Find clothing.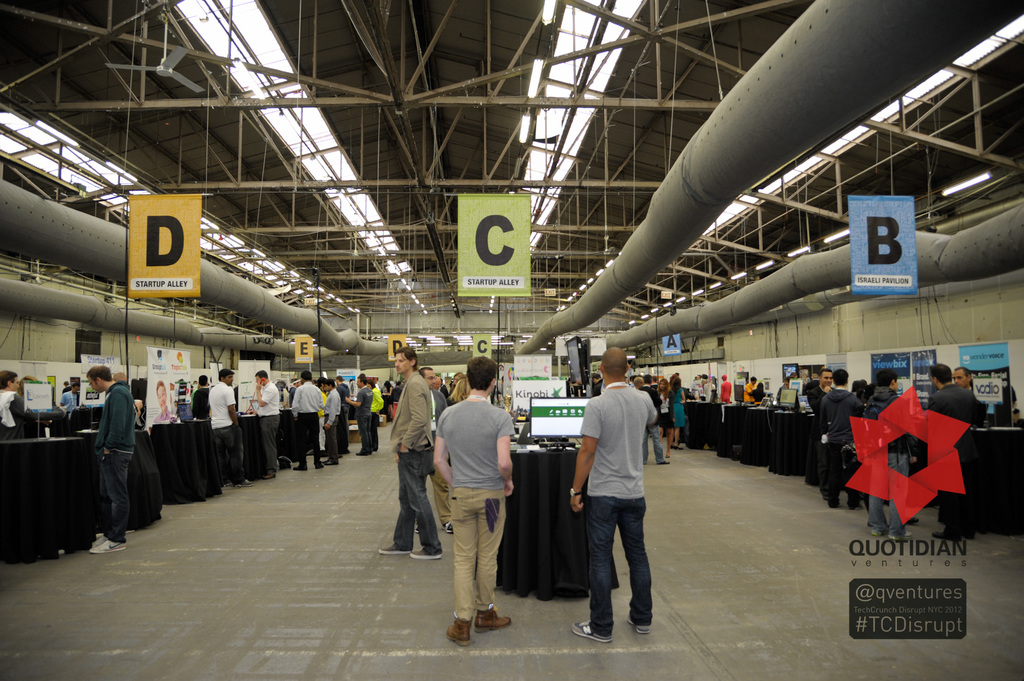
<bbox>286, 382, 299, 402</bbox>.
